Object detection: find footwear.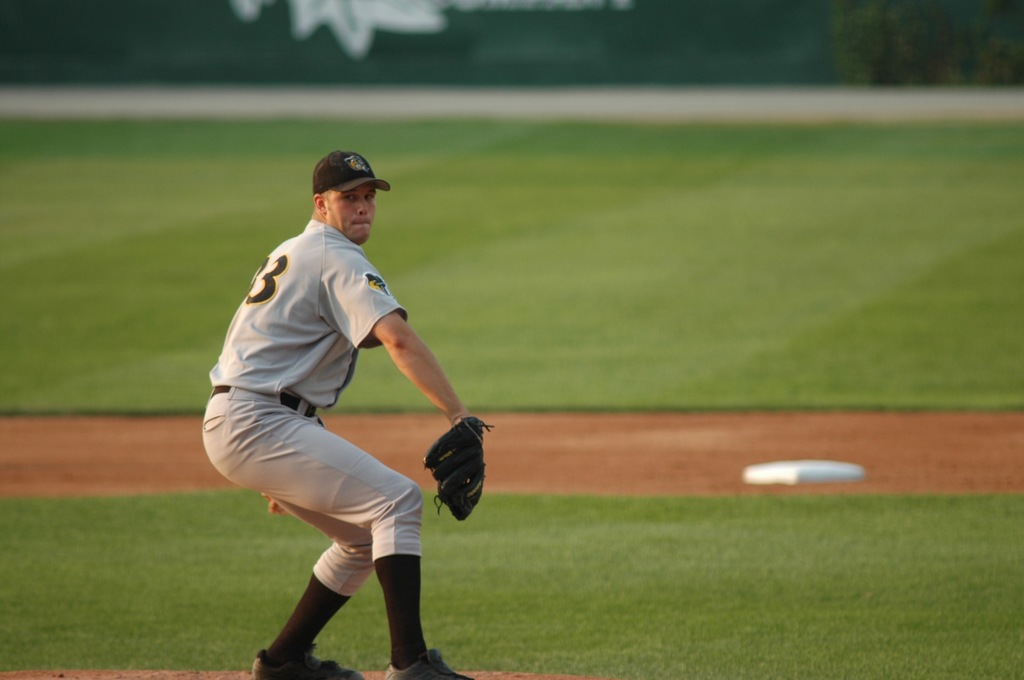
select_region(250, 644, 367, 679).
